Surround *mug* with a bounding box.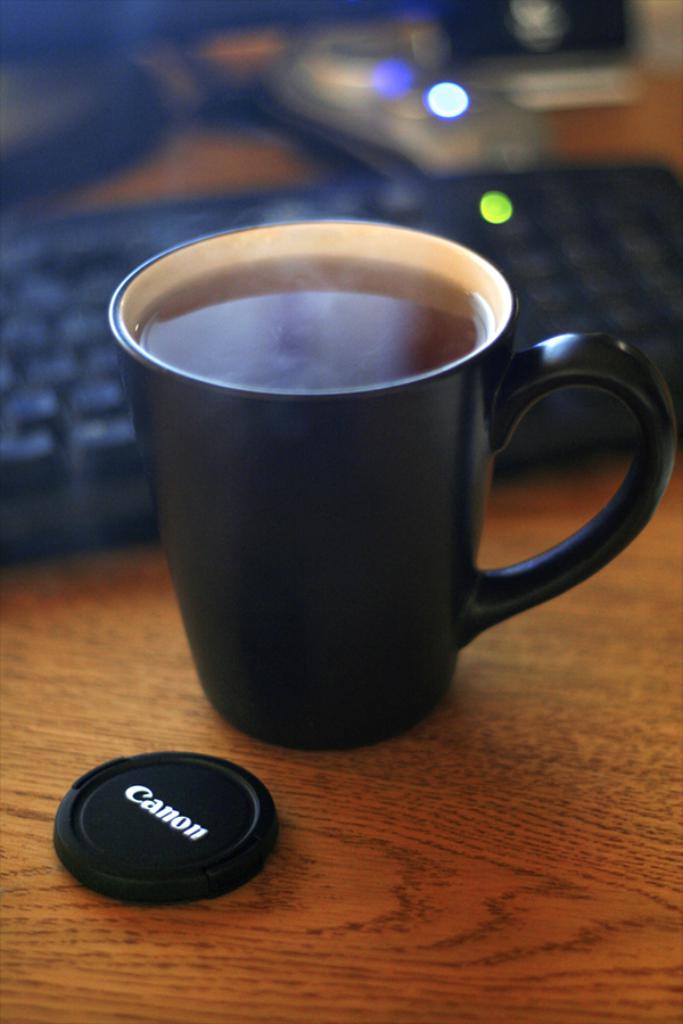
(x1=105, y1=218, x2=668, y2=753).
